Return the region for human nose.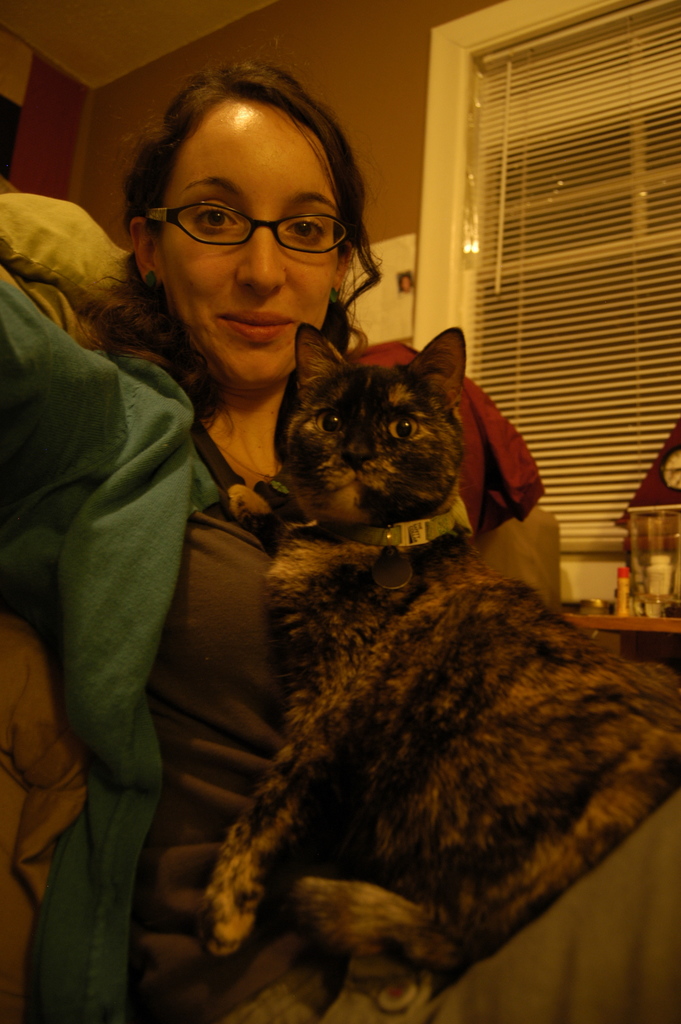
l=236, t=214, r=287, b=293.
